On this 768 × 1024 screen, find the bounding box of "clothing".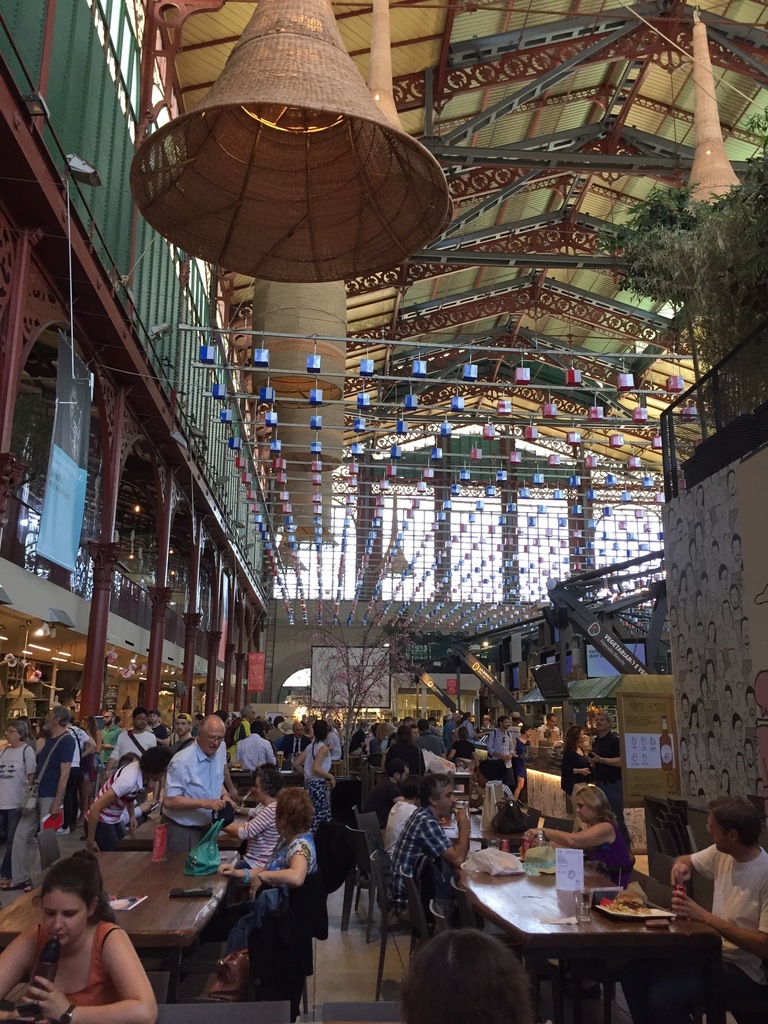
Bounding box: x1=8, y1=715, x2=82, y2=885.
